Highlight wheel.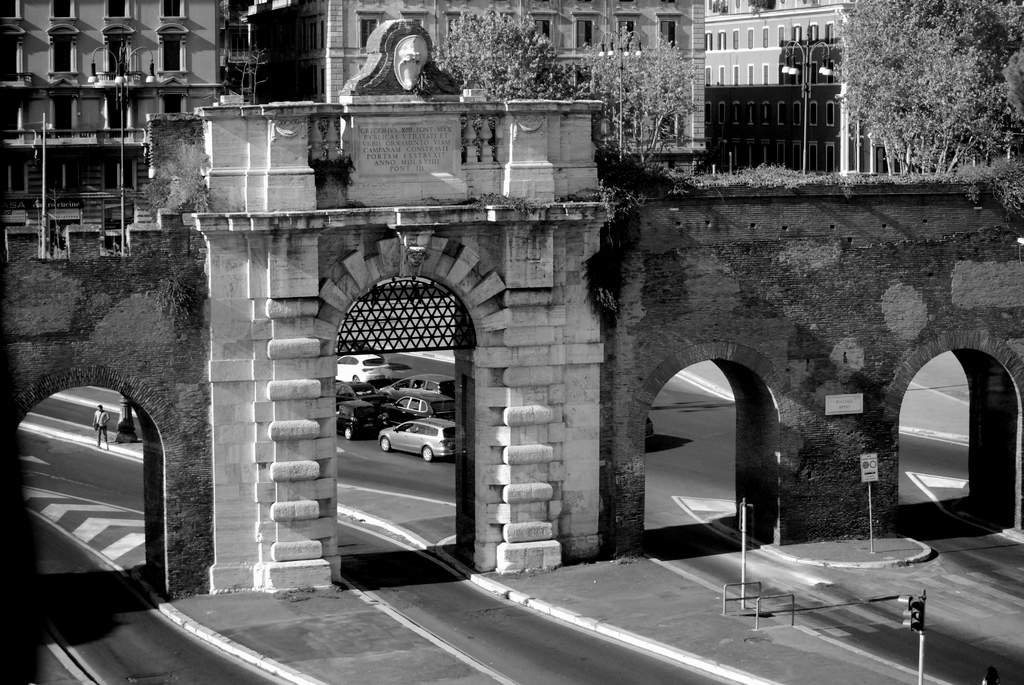
Highlighted region: BBox(419, 445, 433, 460).
